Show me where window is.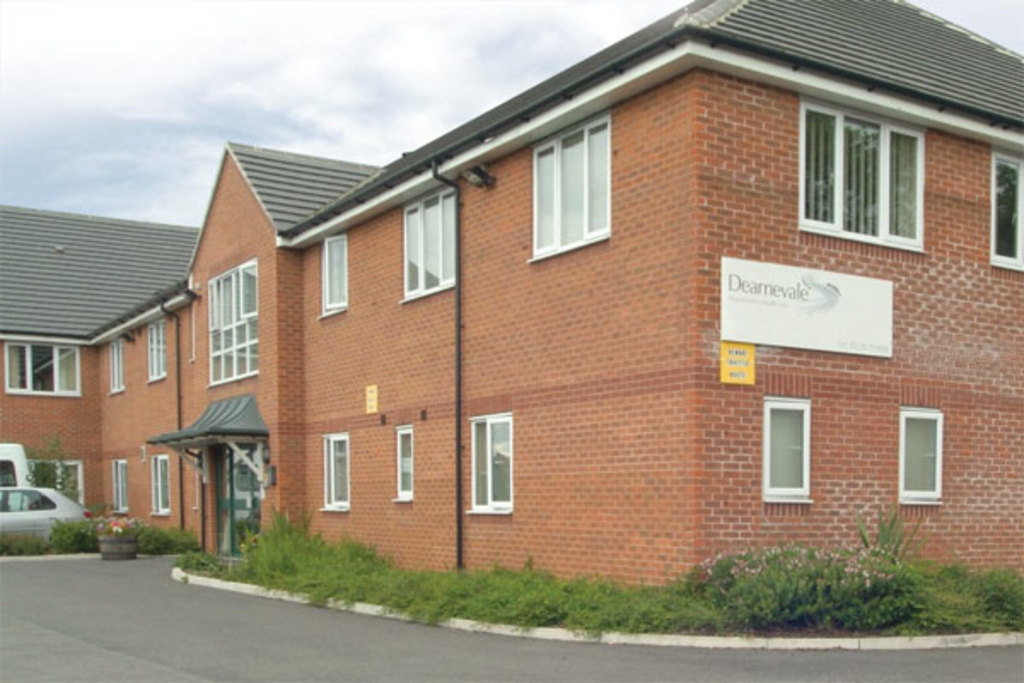
window is at box(147, 316, 167, 388).
